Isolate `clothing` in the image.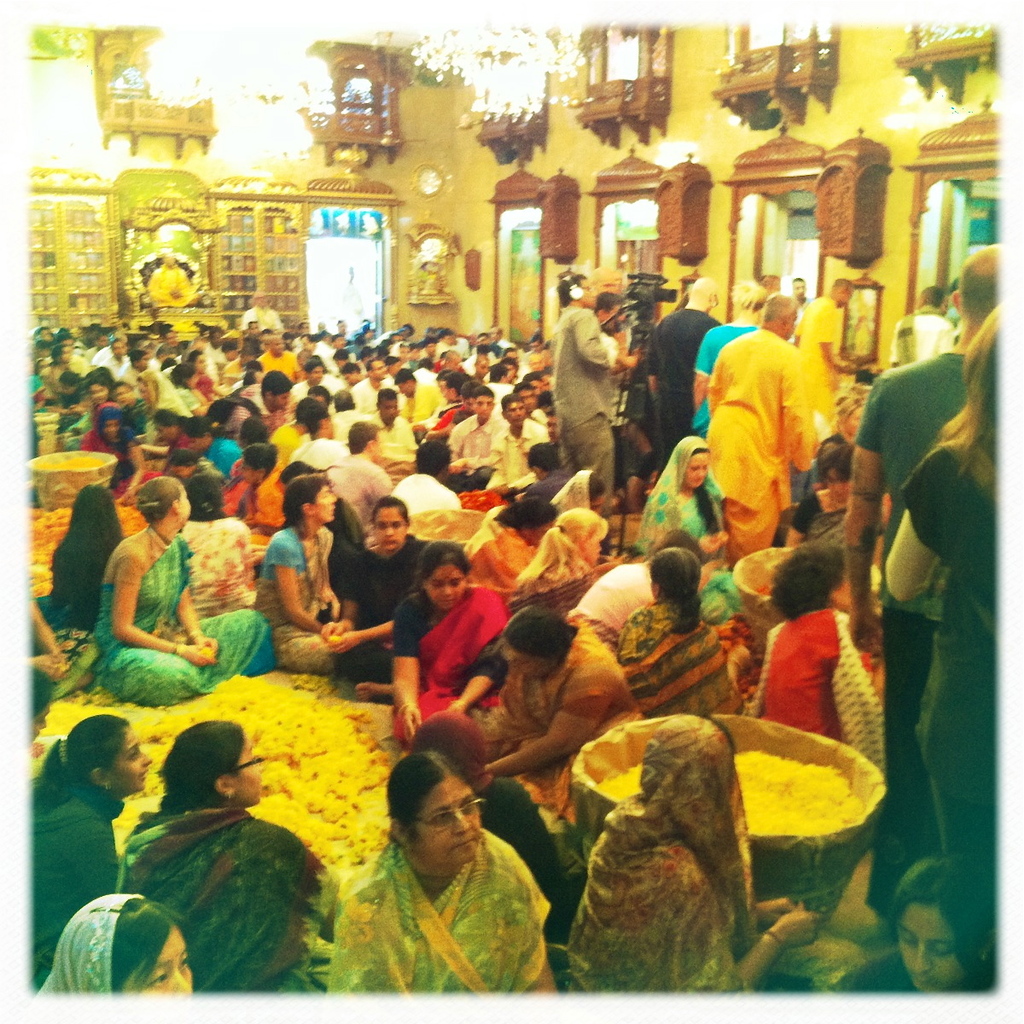
Isolated region: bbox=[224, 383, 286, 436].
